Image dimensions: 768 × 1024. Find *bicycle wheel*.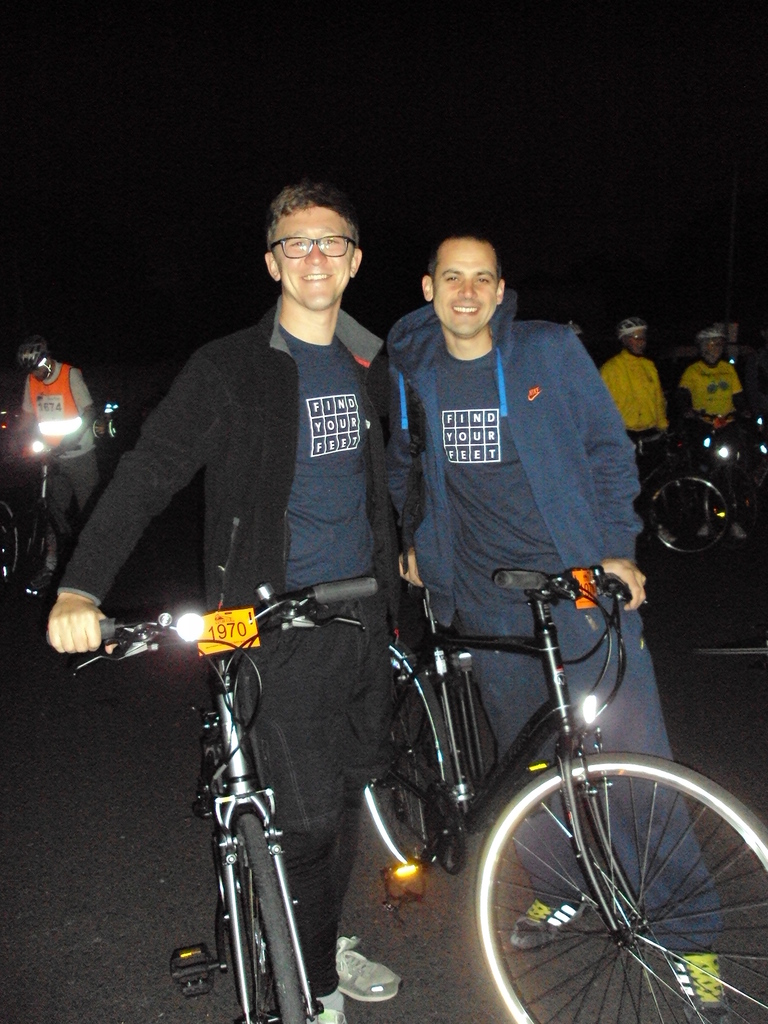
locate(702, 460, 751, 547).
